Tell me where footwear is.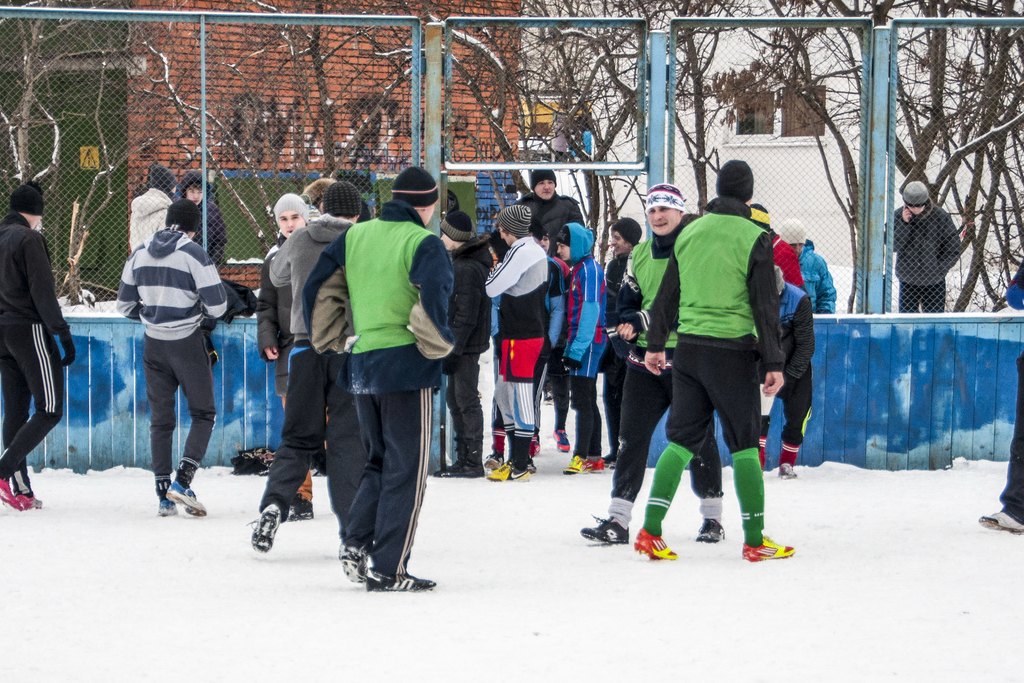
footwear is at {"x1": 637, "y1": 534, "x2": 672, "y2": 557}.
